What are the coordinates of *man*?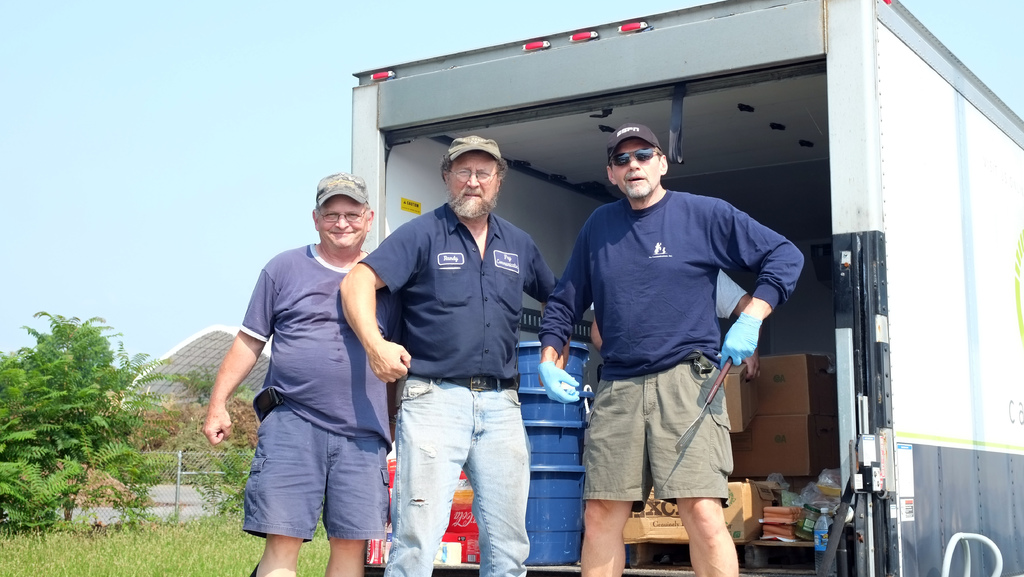
left=340, top=136, right=569, bottom=576.
